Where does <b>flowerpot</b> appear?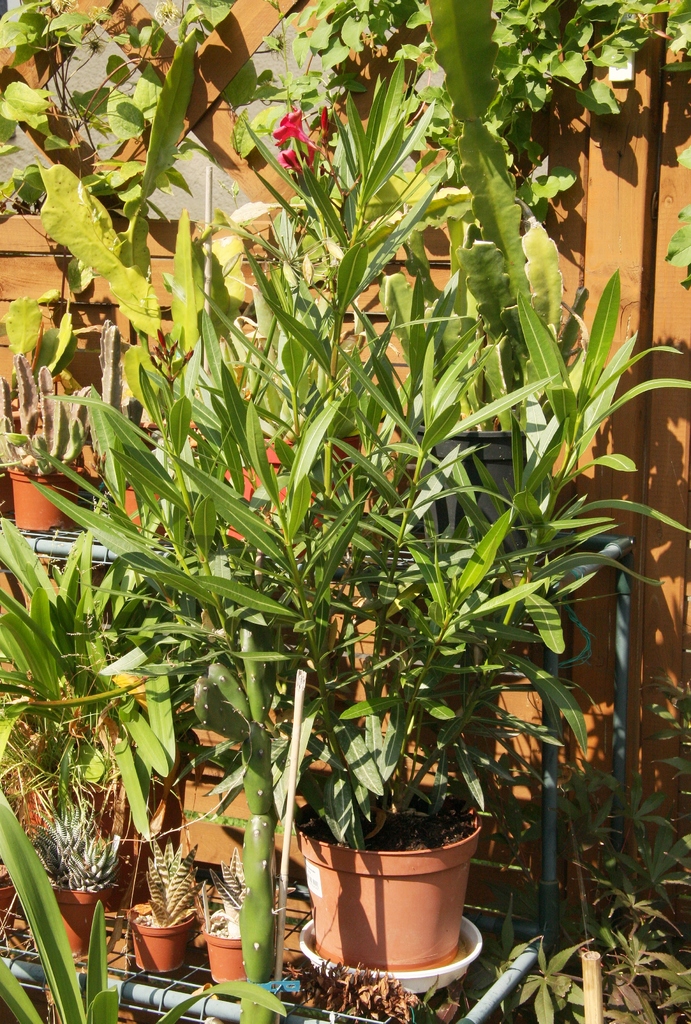
Appears at (44,877,110,959).
